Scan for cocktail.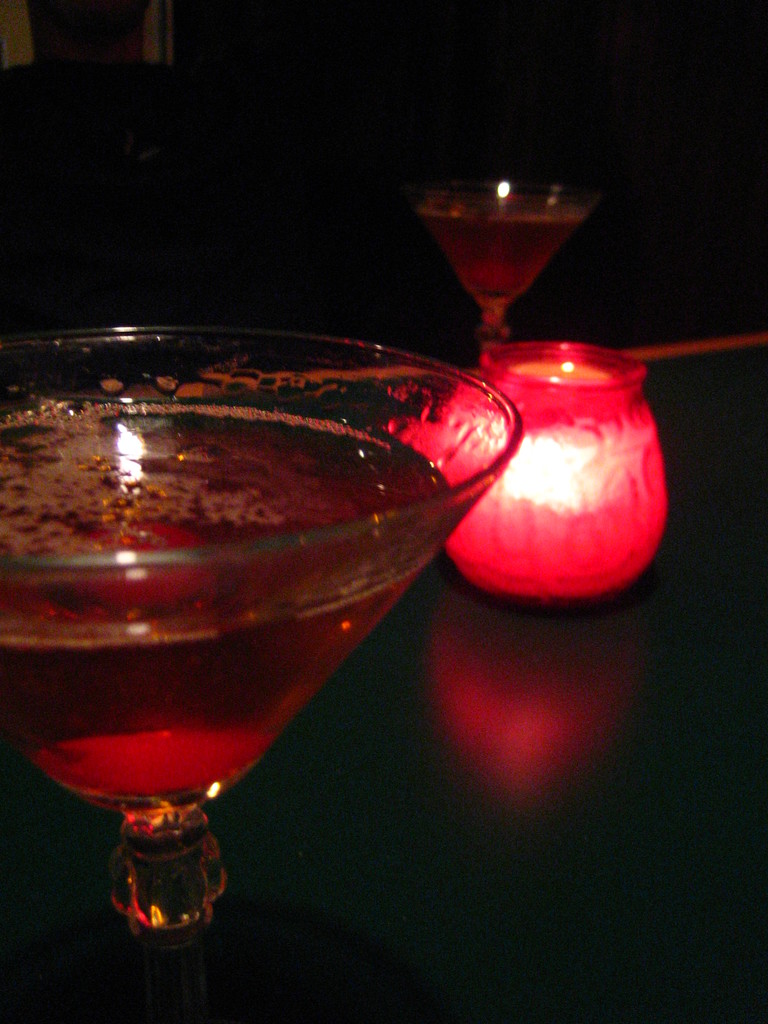
Scan result: 404,159,602,321.
